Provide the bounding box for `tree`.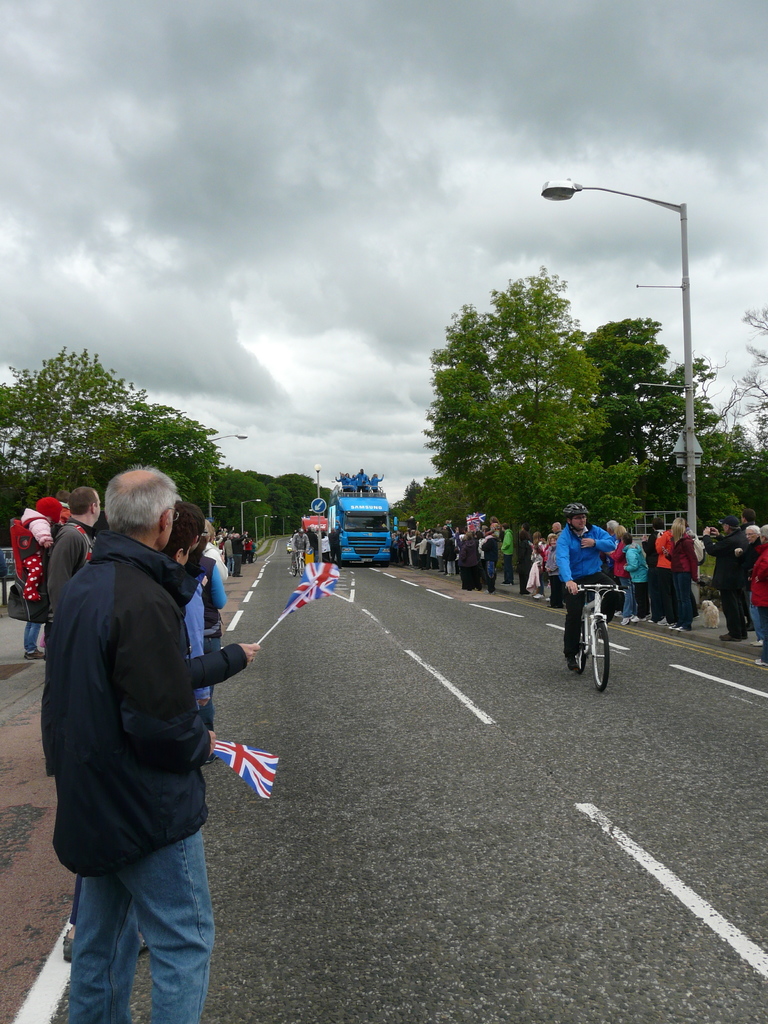
Rect(217, 463, 280, 550).
